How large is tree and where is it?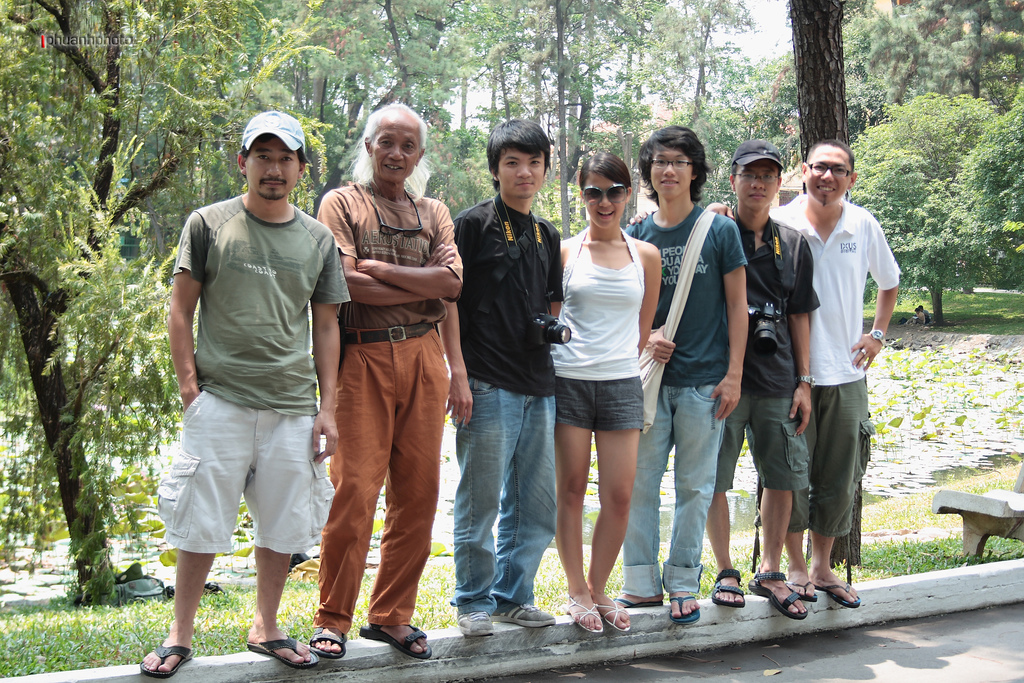
Bounding box: (left=319, top=0, right=512, bottom=215).
